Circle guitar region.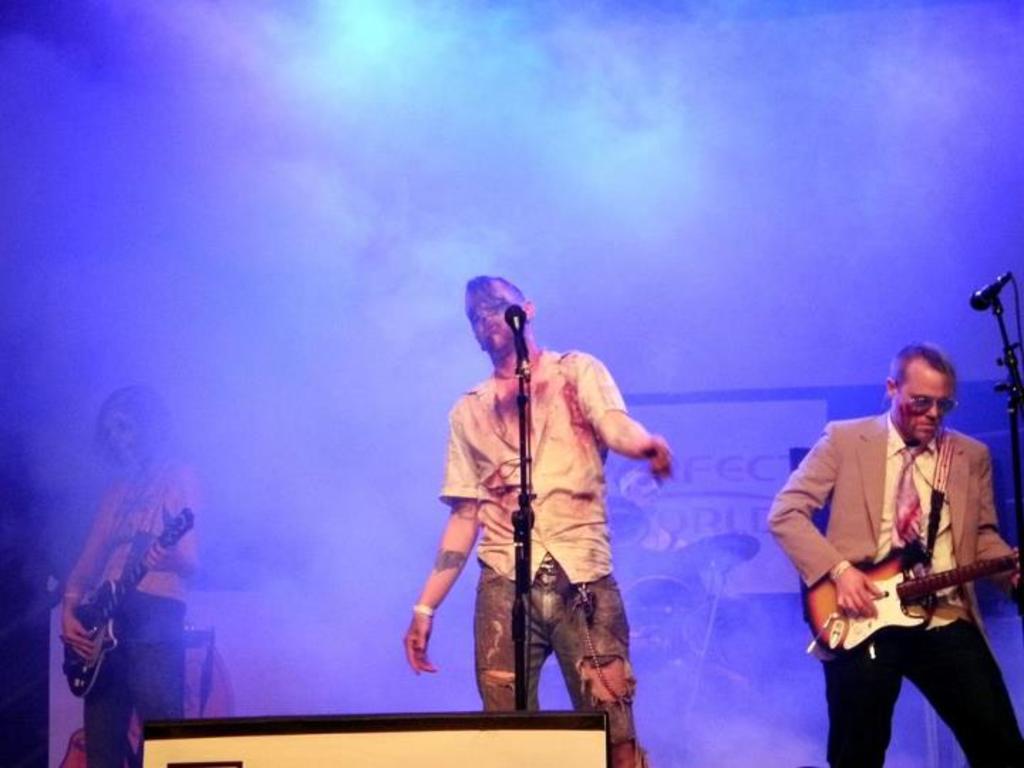
Region: [x1=798, y1=539, x2=1023, y2=661].
